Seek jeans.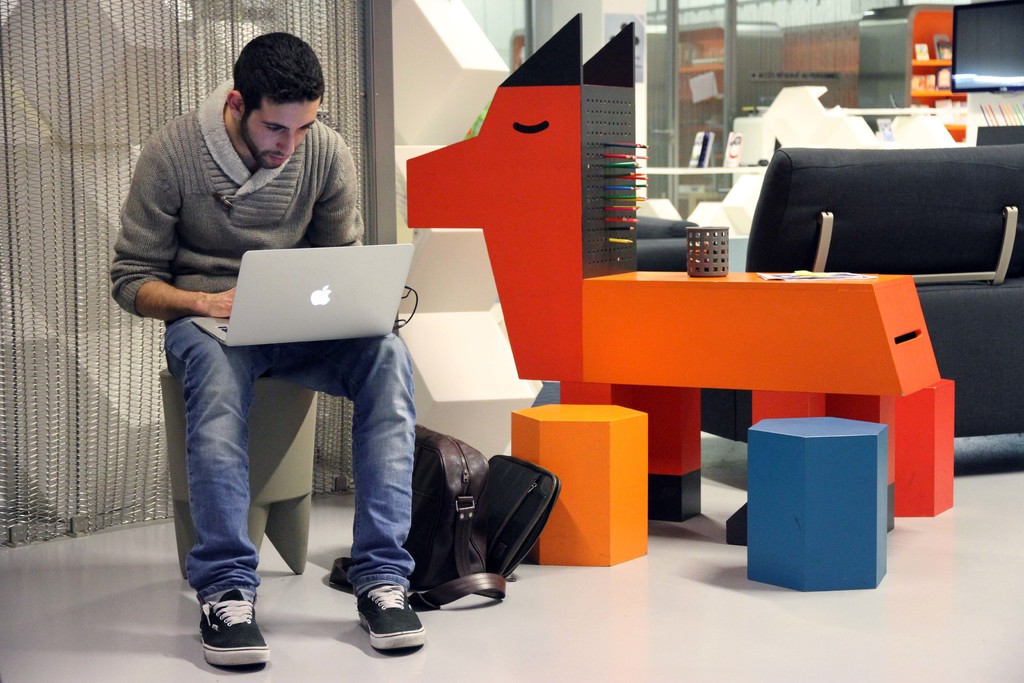
bbox=(147, 317, 442, 620).
